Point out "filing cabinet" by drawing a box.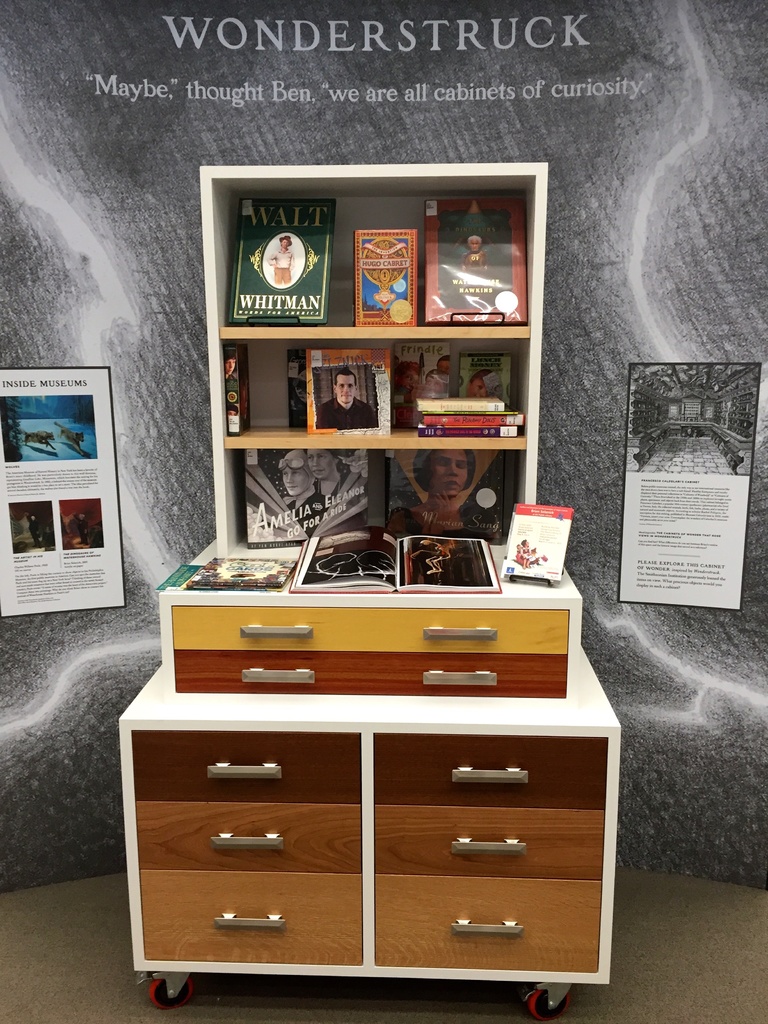
138:636:628:1005.
